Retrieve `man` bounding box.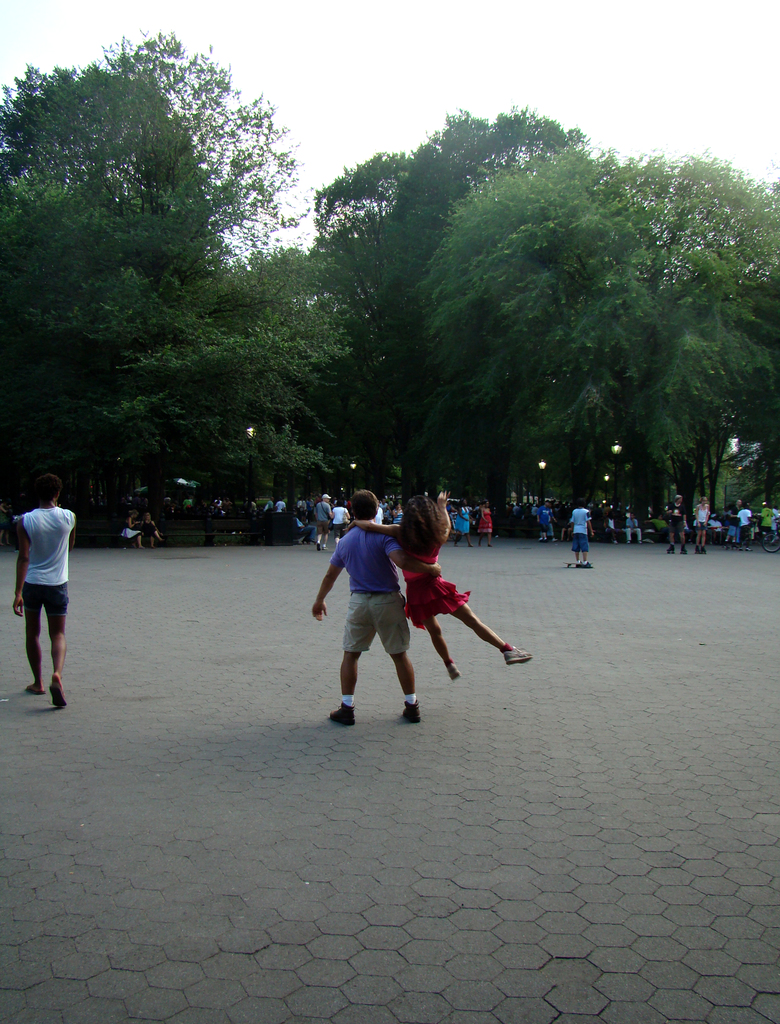
Bounding box: x1=313, y1=490, x2=440, y2=724.
